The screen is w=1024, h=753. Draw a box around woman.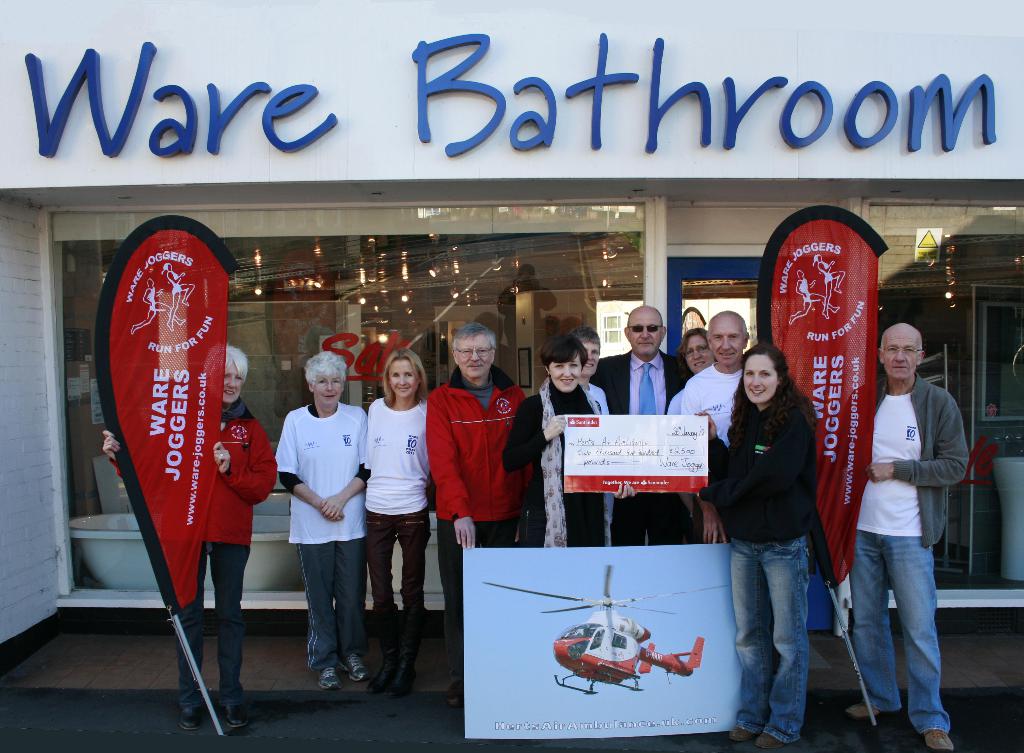
{"x1": 495, "y1": 332, "x2": 646, "y2": 542}.
